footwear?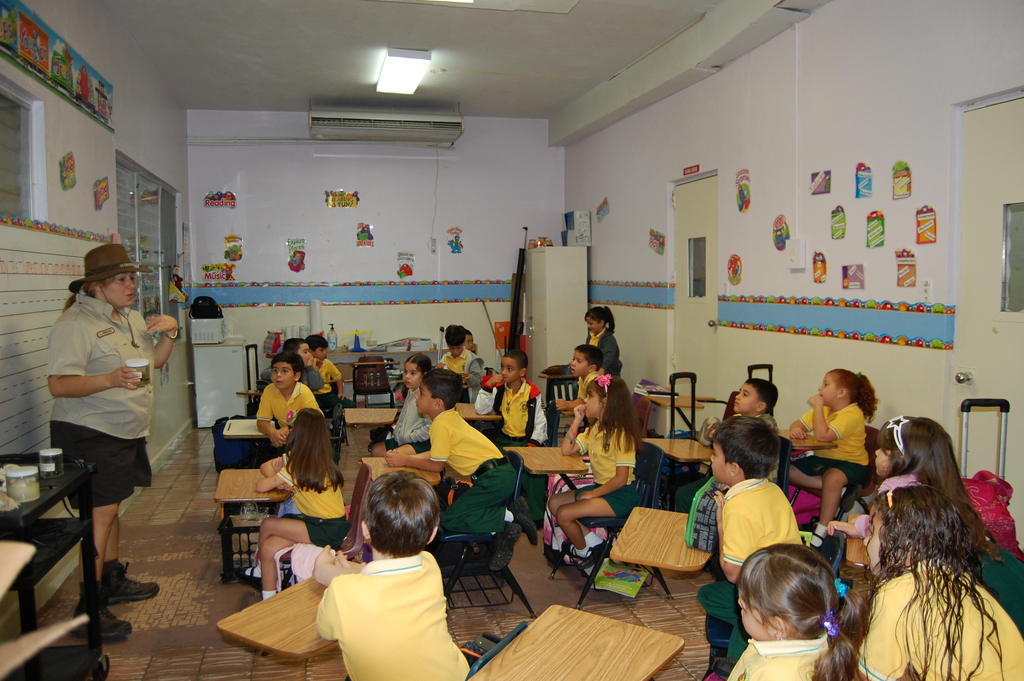
[238, 566, 264, 593]
